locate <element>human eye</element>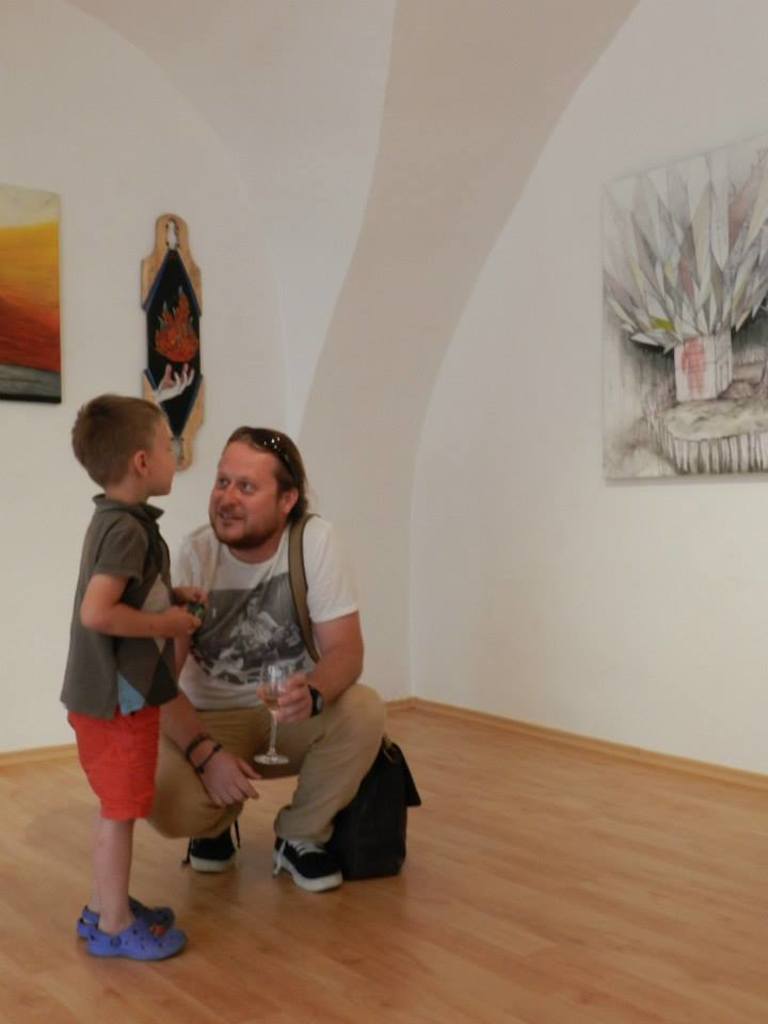
detection(217, 475, 227, 486)
